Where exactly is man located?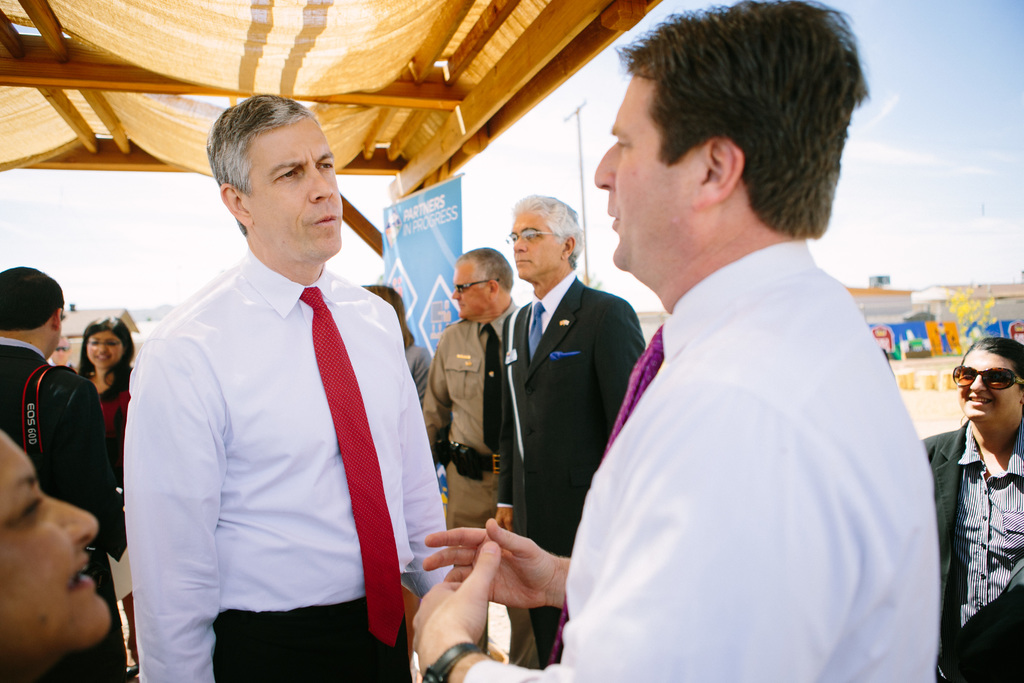
Its bounding box is Rect(406, 240, 526, 682).
